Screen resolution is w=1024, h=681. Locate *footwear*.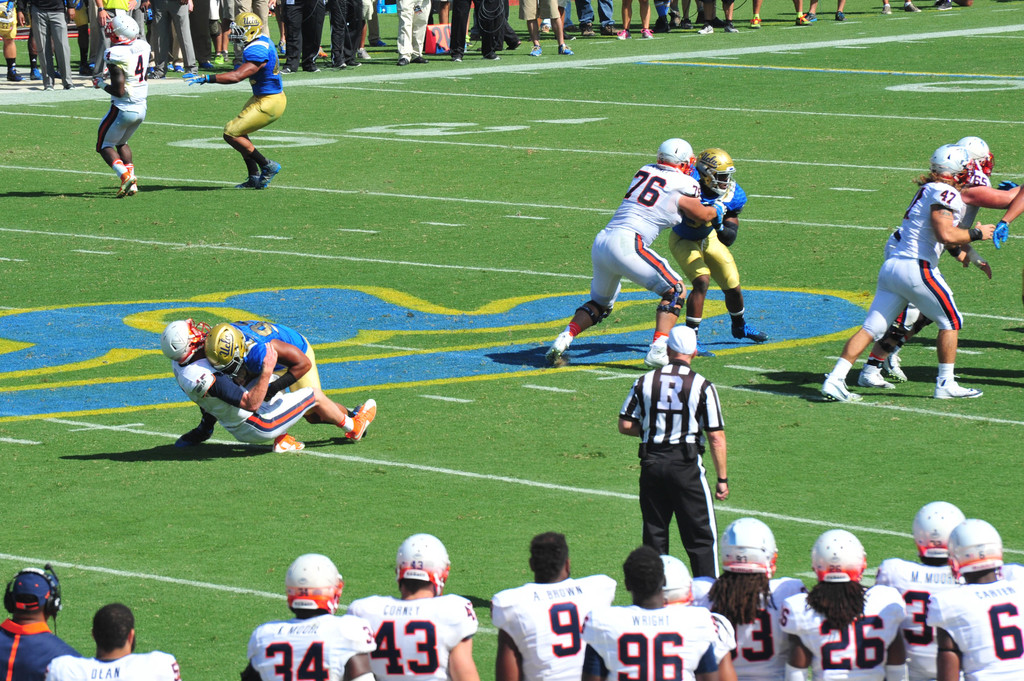
273 435 308 458.
